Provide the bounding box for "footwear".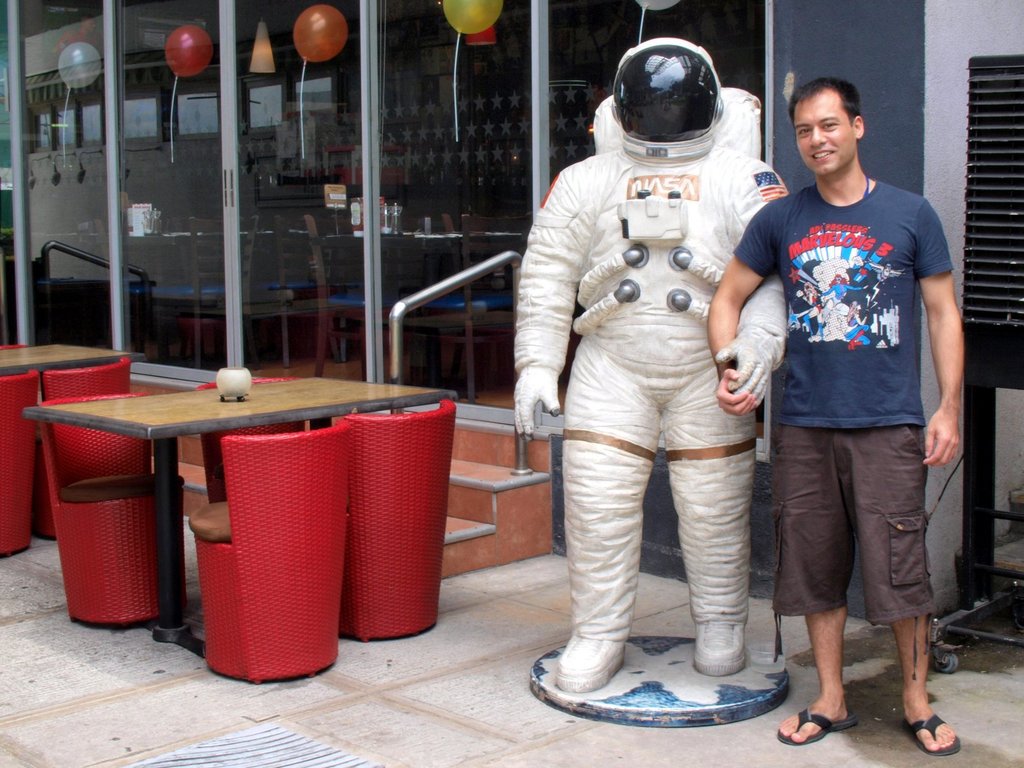
[902,715,963,760].
